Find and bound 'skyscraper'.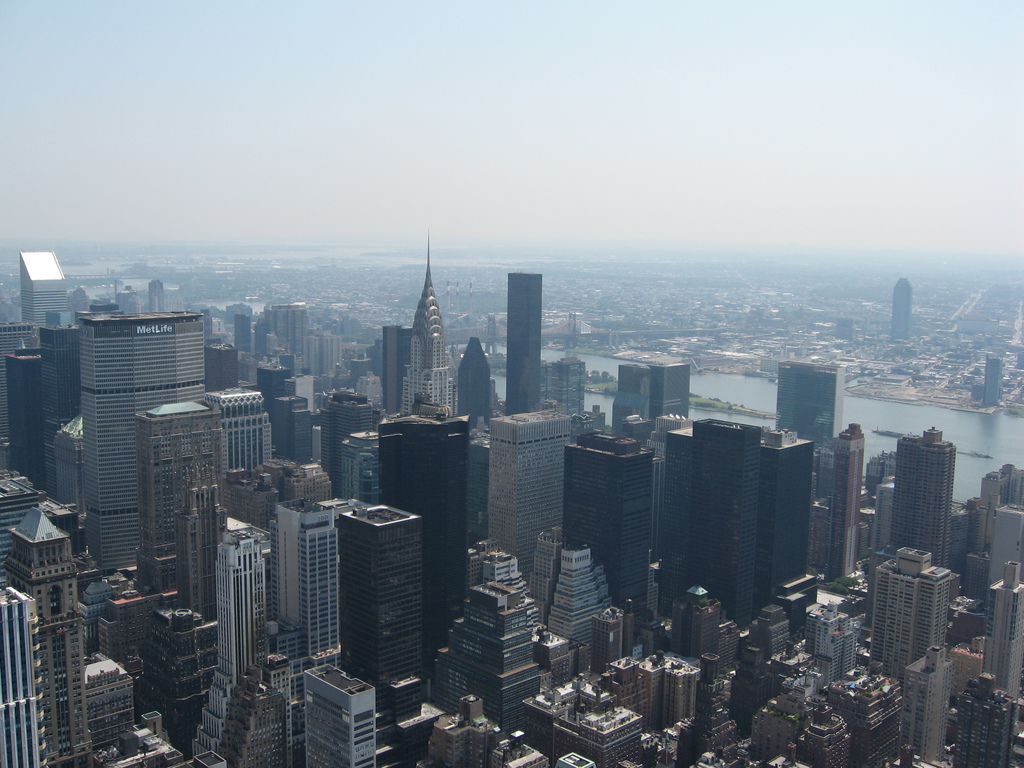
Bound: {"left": 134, "top": 405, "right": 219, "bottom": 630}.
